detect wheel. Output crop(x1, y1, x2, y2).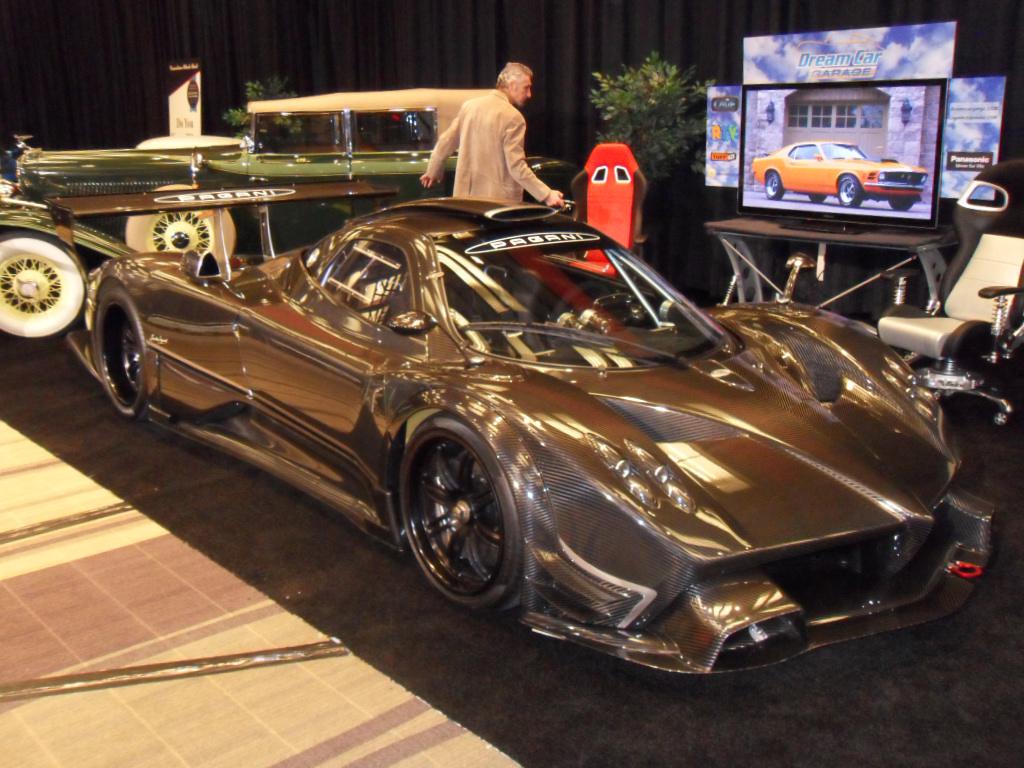
crop(763, 173, 785, 198).
